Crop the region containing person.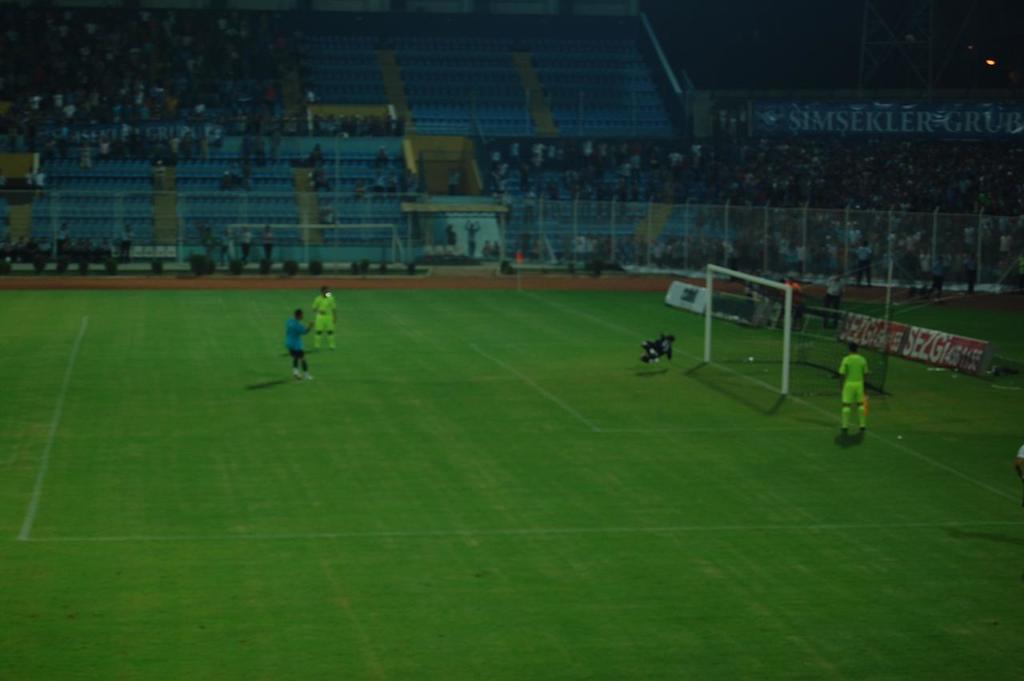
Crop region: {"x1": 778, "y1": 276, "x2": 805, "y2": 330}.
